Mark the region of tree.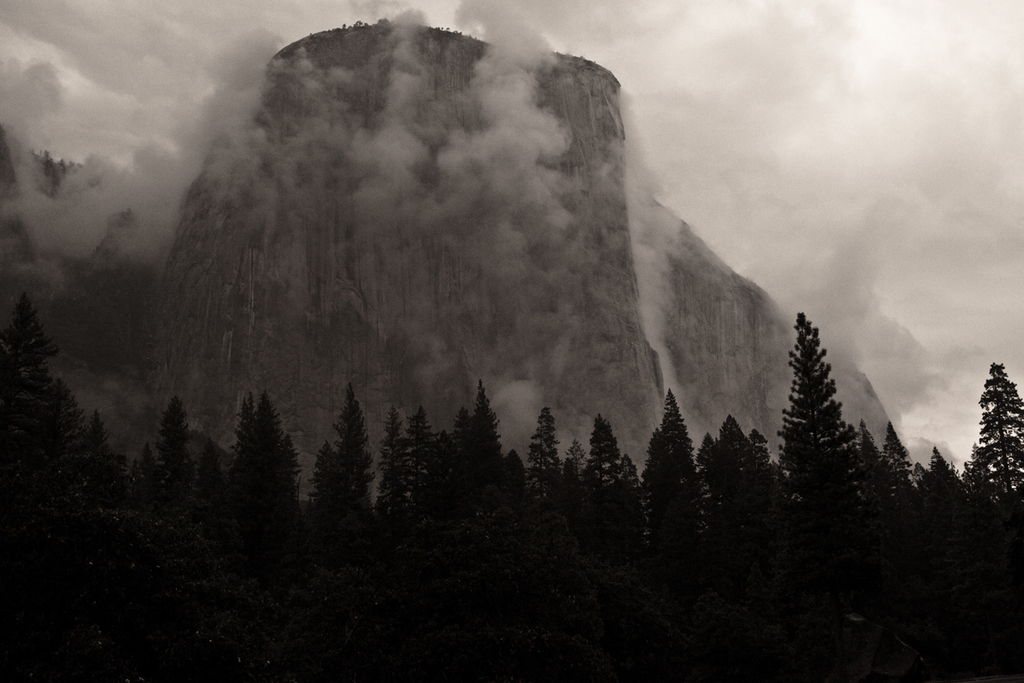
Region: (x1=875, y1=410, x2=919, y2=495).
